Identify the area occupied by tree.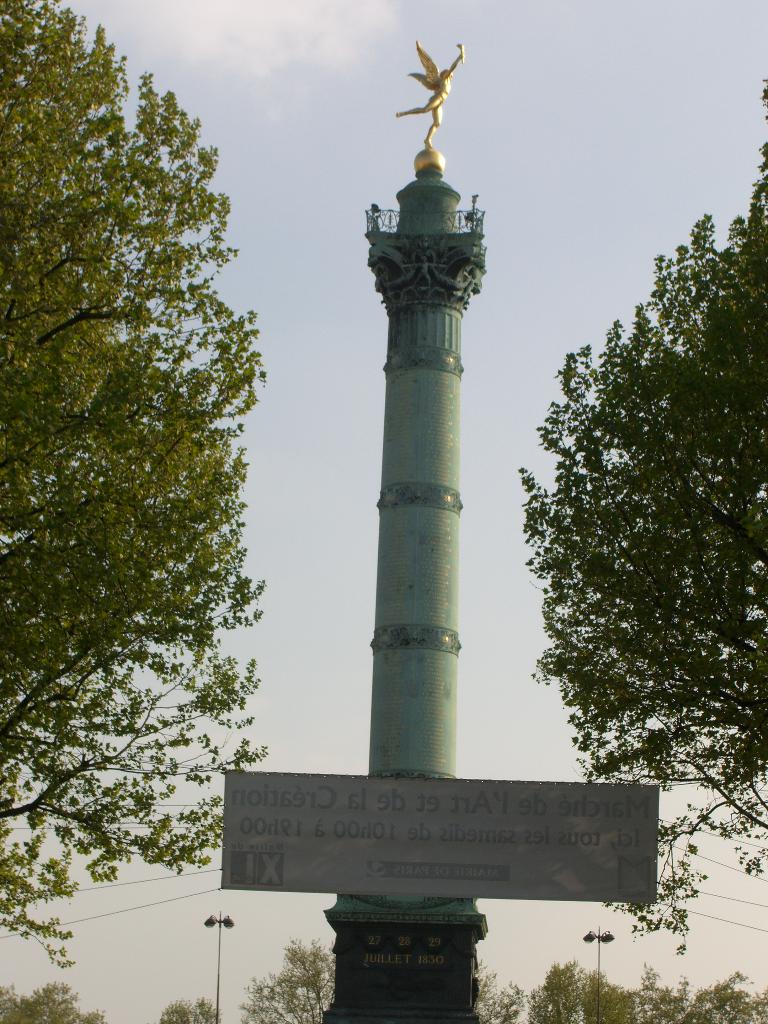
Area: box(748, 986, 767, 1021).
